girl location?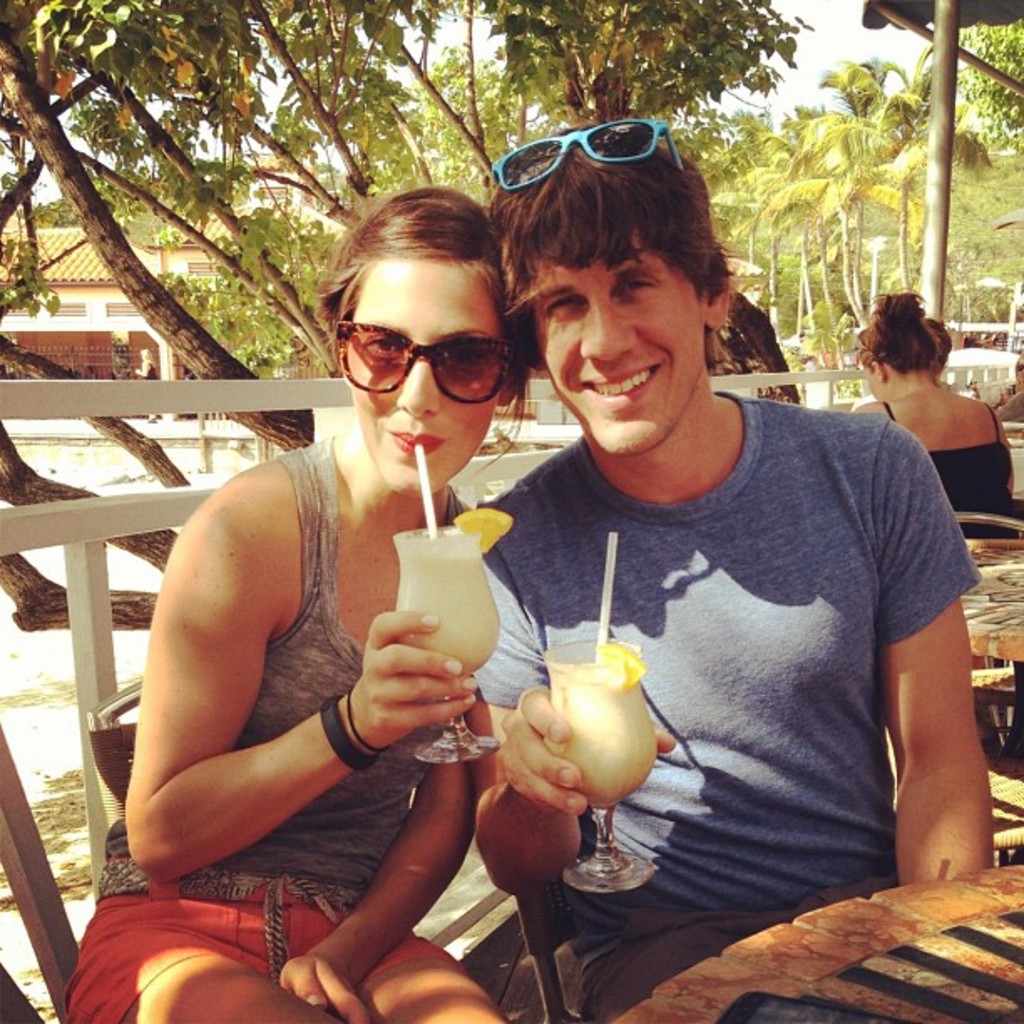
bbox(65, 179, 539, 1022)
